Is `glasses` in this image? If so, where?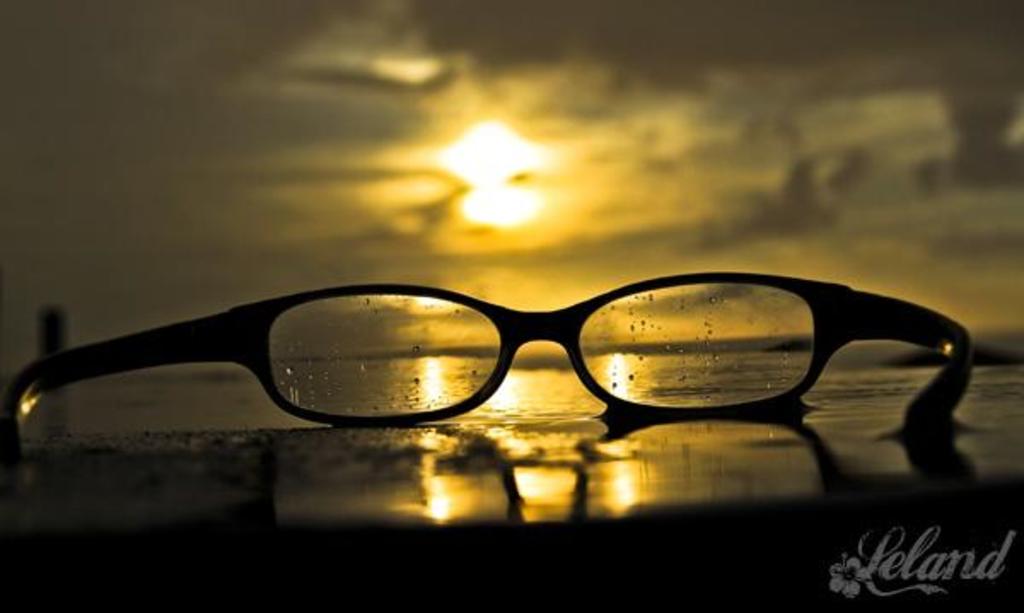
Yes, at 0,266,975,429.
